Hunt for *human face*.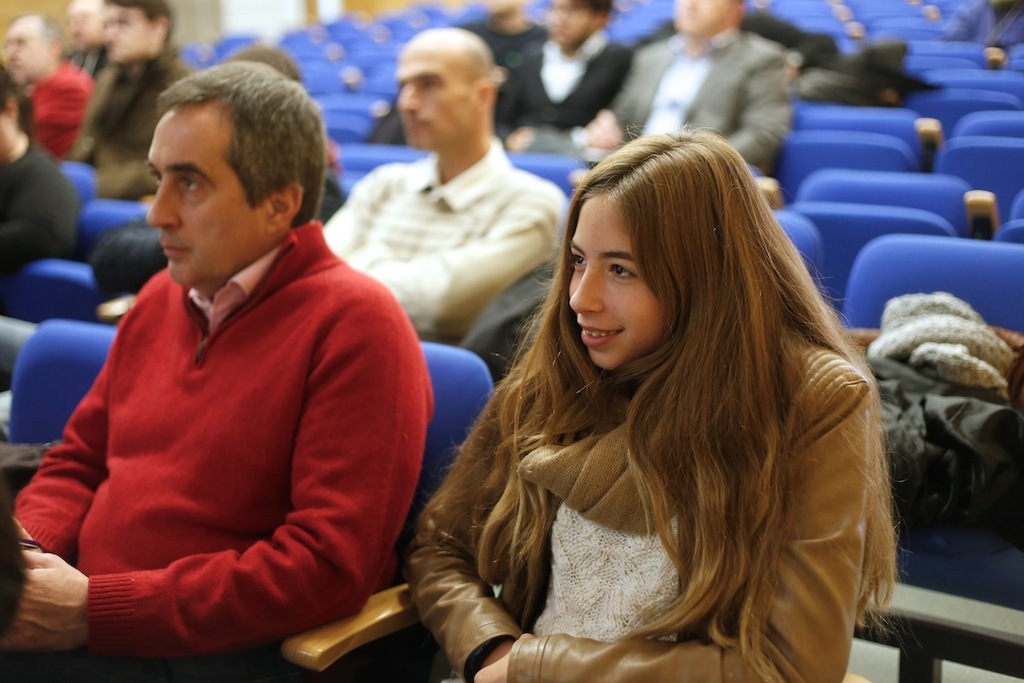
Hunted down at Rect(395, 44, 474, 150).
